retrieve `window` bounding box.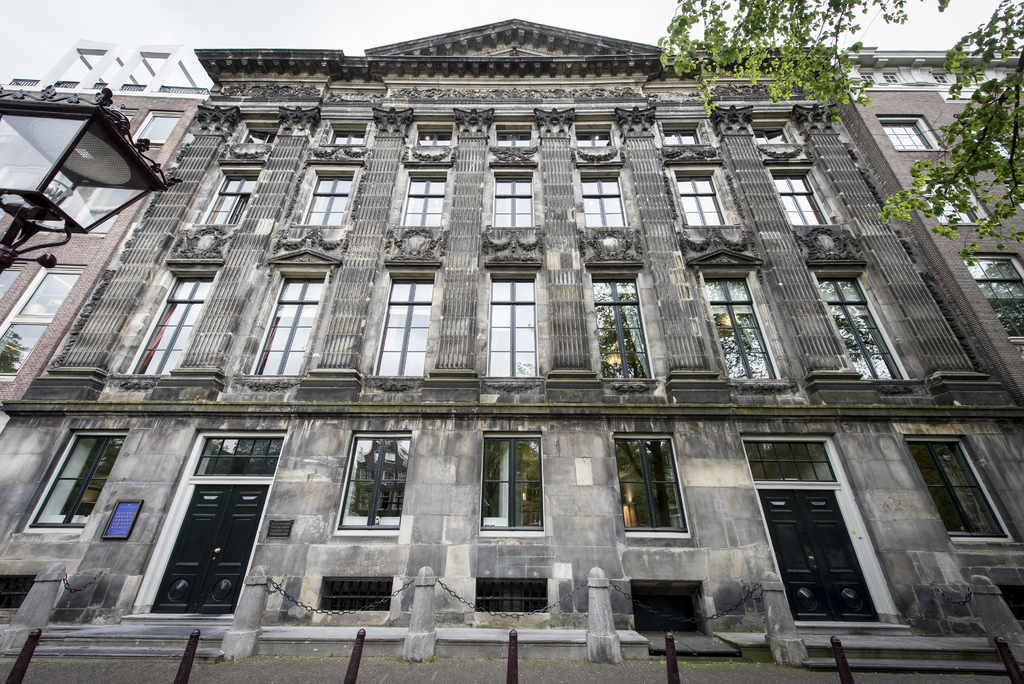
Bounding box: region(588, 272, 650, 380).
